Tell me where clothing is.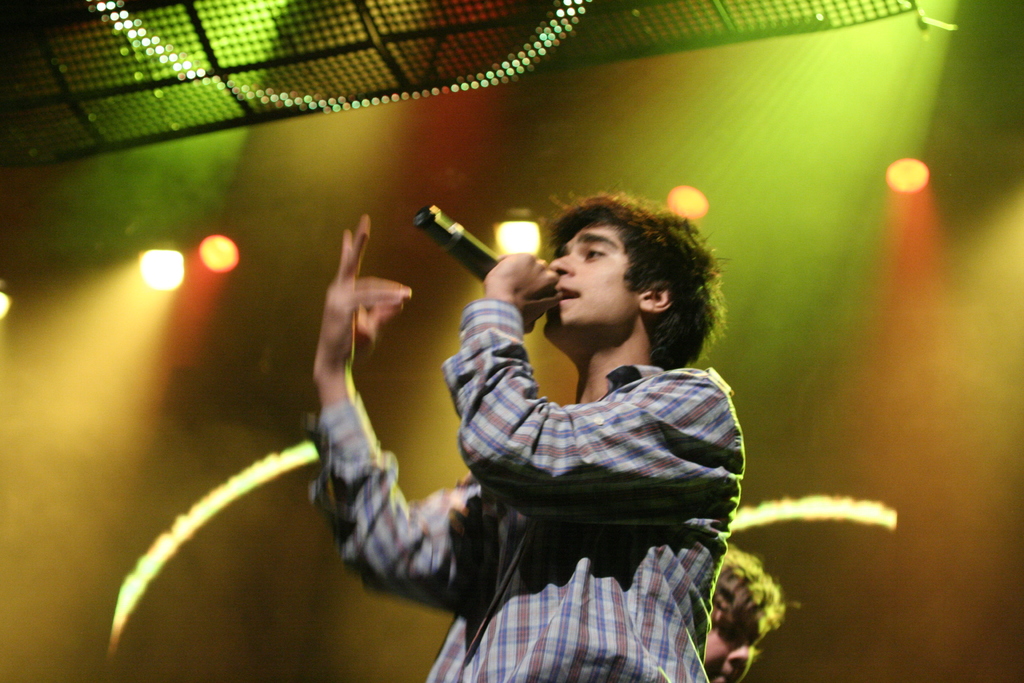
clothing is at Rect(431, 249, 759, 659).
